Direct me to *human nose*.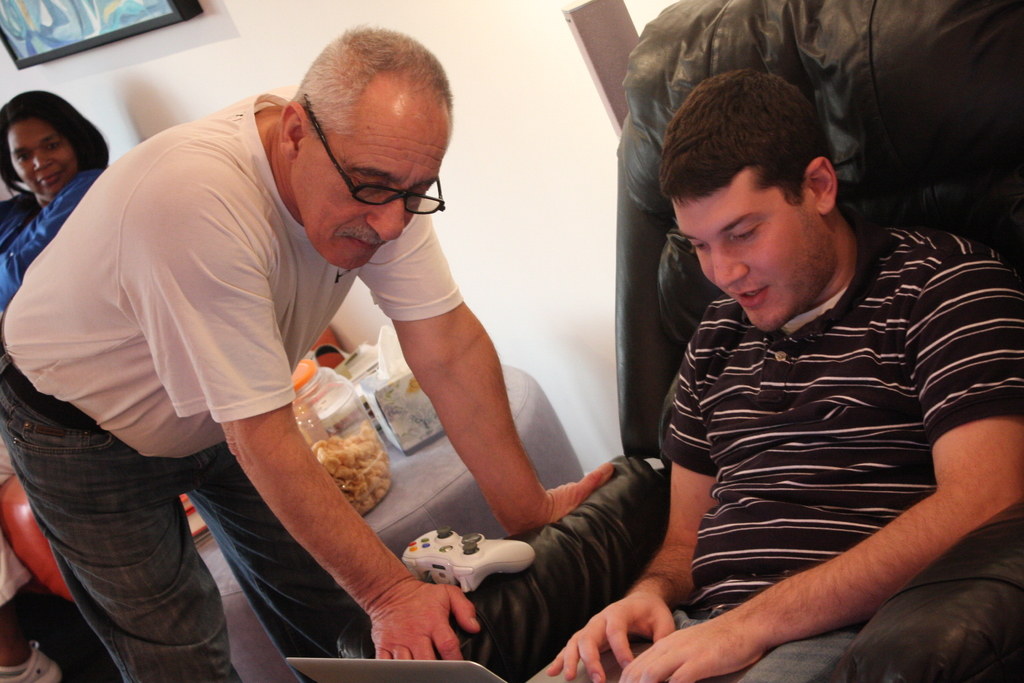
Direction: [left=365, top=198, right=405, bottom=242].
